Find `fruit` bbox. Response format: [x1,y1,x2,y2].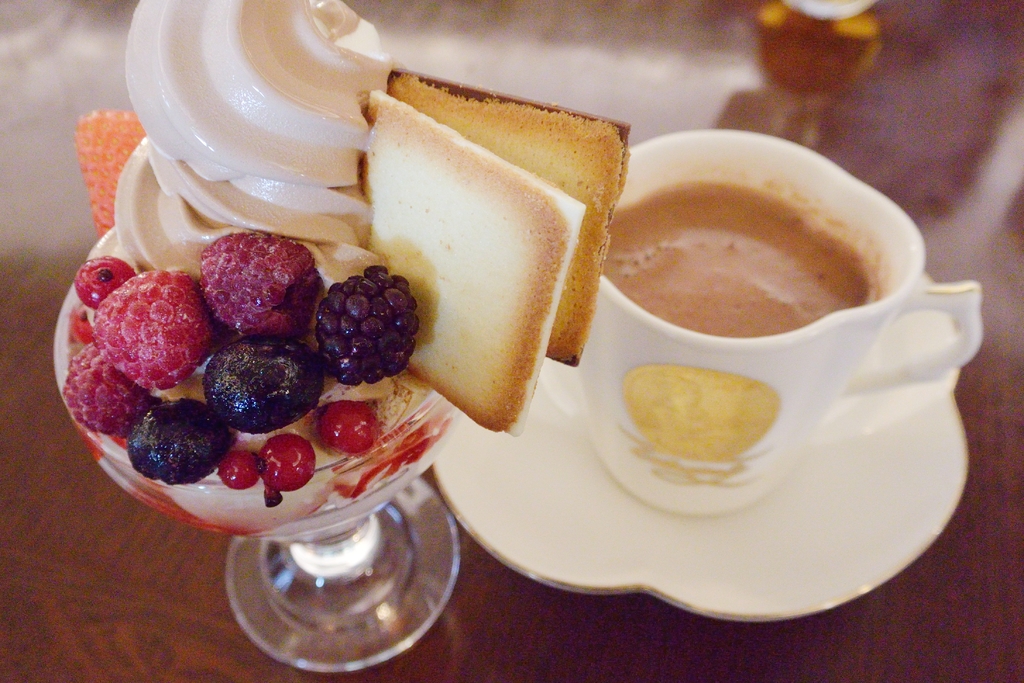
[97,270,216,386].
